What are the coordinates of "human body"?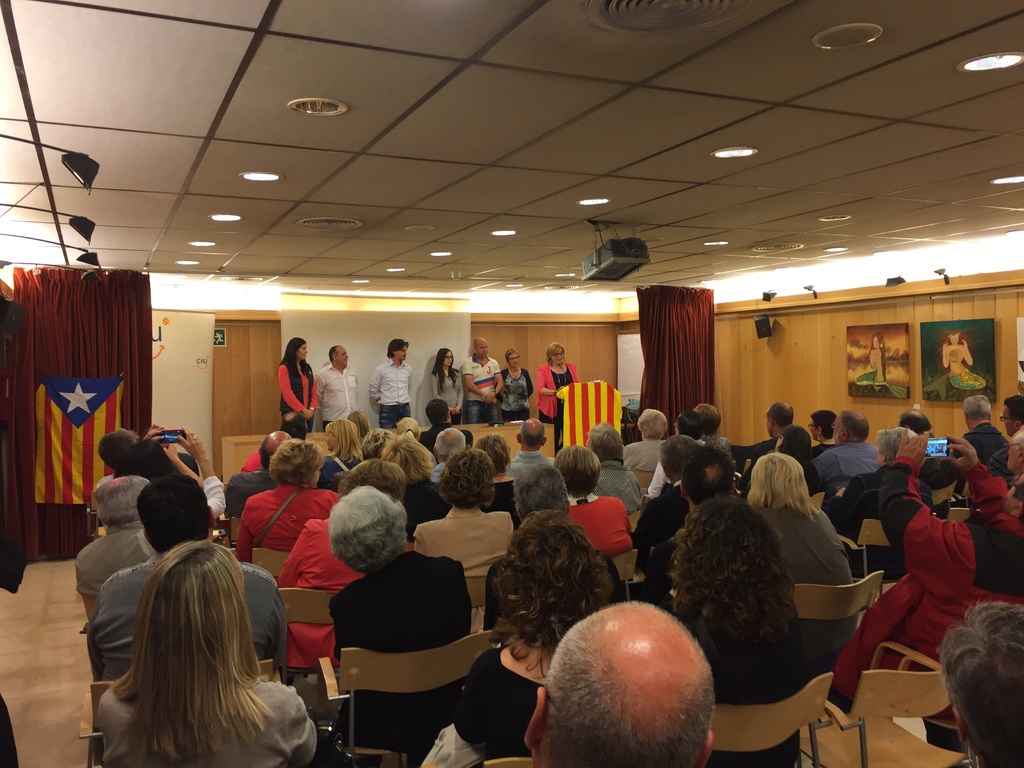
detection(364, 335, 413, 433).
